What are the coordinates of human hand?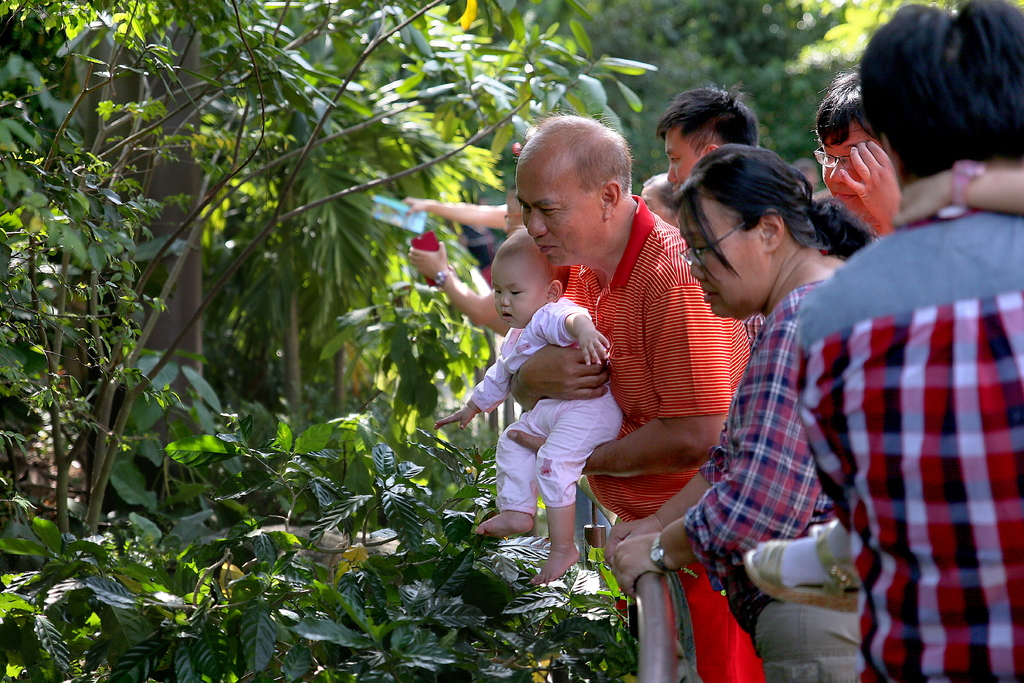
Rect(399, 193, 436, 218).
